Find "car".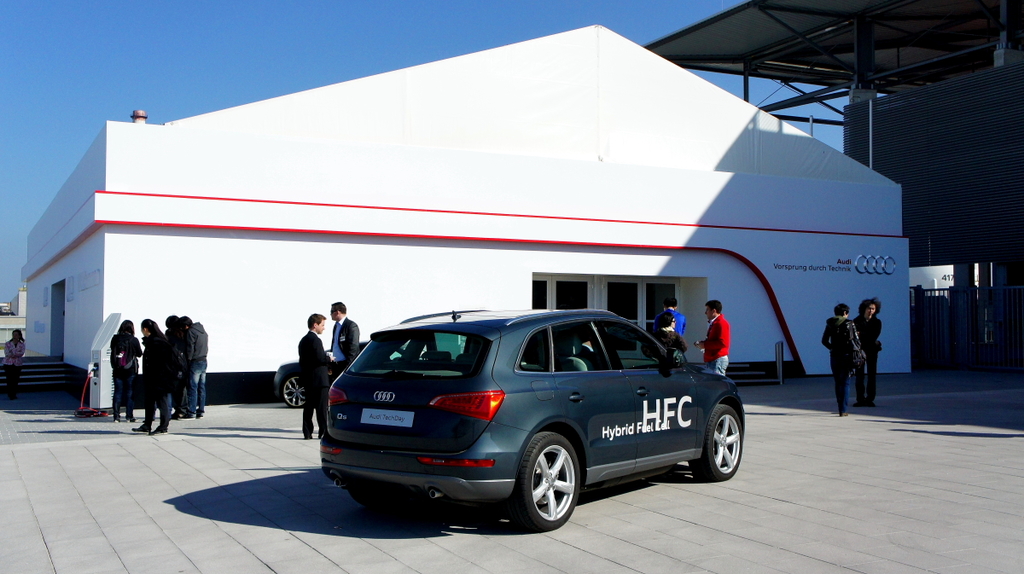
(296,296,755,523).
